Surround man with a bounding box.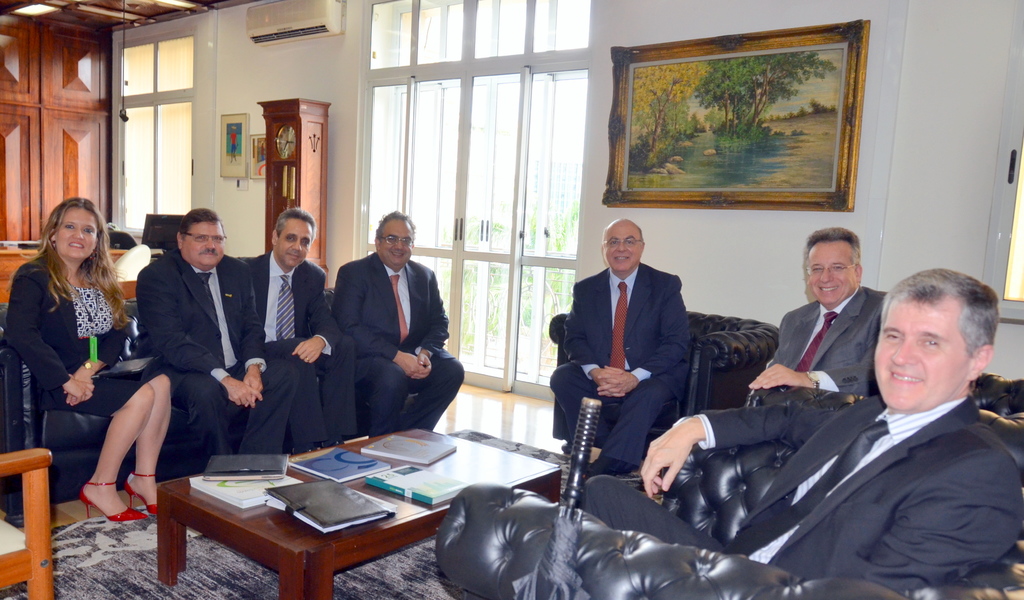
l=312, t=207, r=458, b=458.
